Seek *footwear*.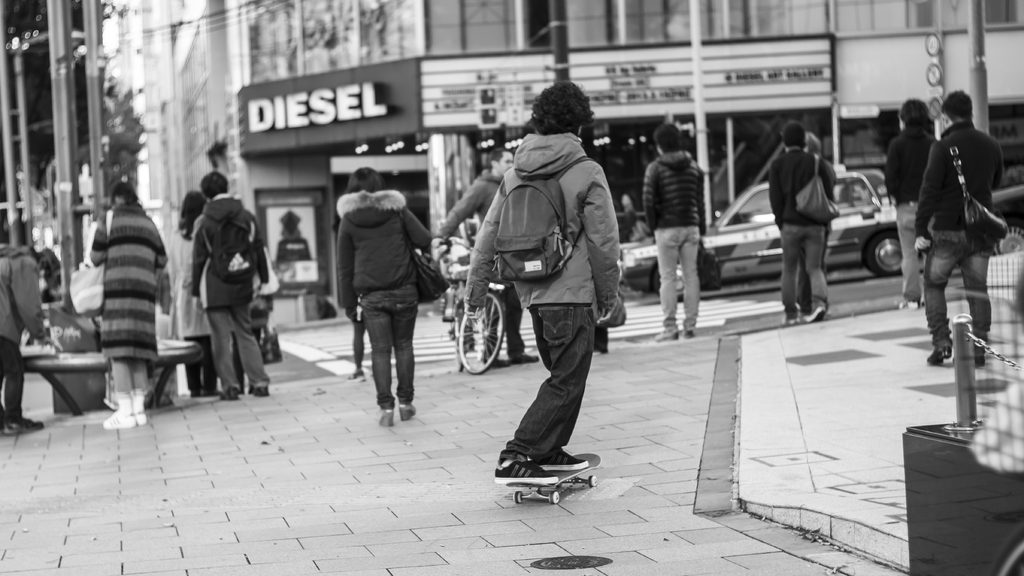
[left=536, top=442, right=589, bottom=473].
